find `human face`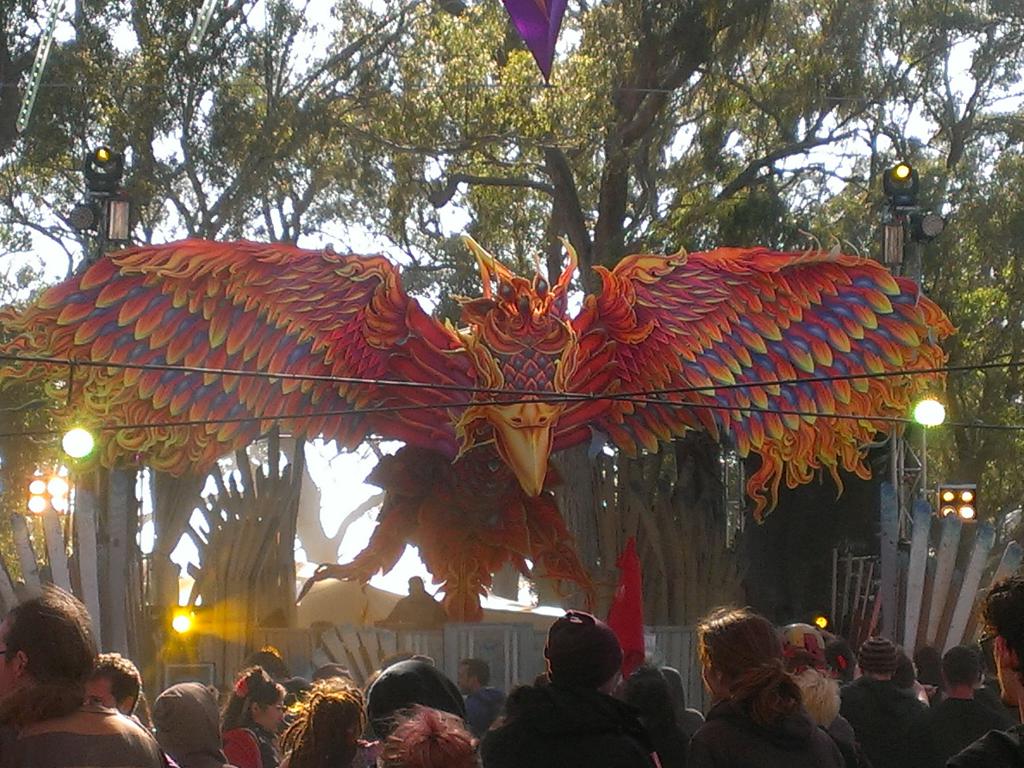
(256,696,282,730)
